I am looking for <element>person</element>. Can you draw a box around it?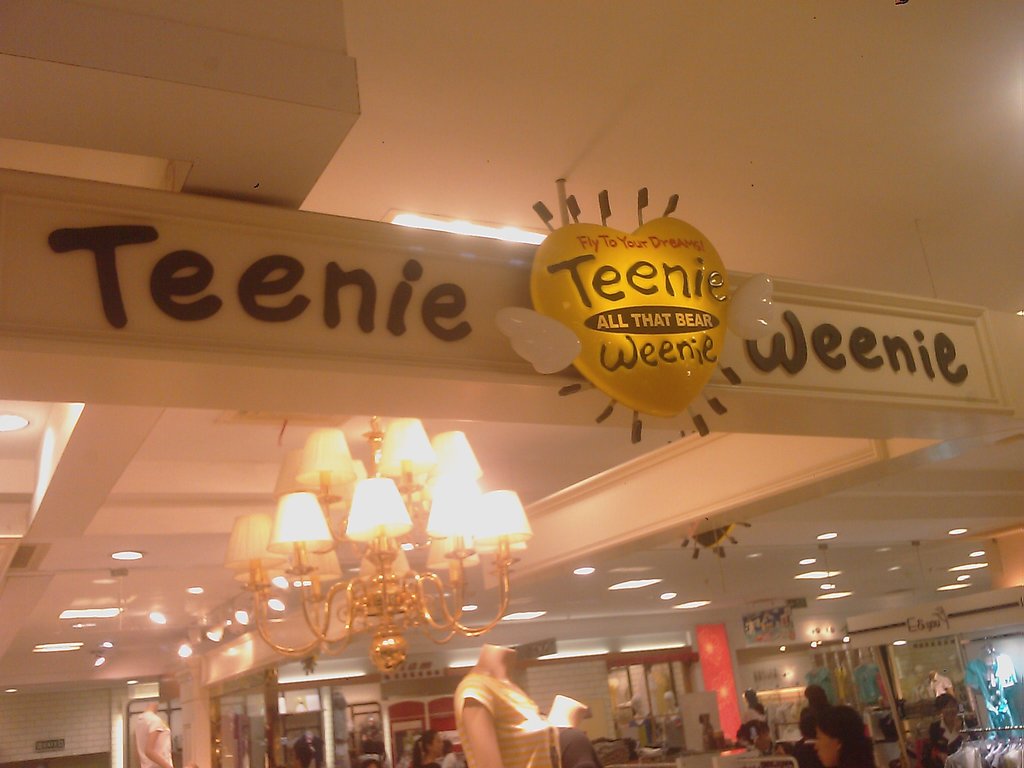
Sure, the bounding box is pyautogui.locateOnScreen(409, 730, 449, 767).
